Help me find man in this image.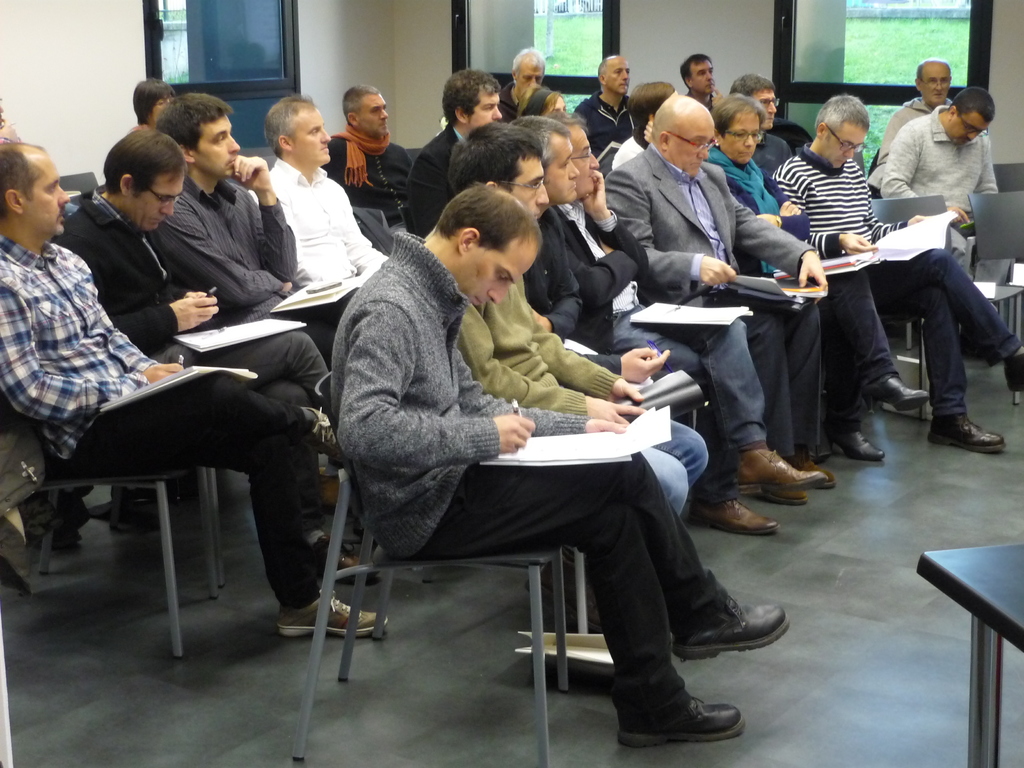
Found it: select_region(681, 53, 724, 109).
